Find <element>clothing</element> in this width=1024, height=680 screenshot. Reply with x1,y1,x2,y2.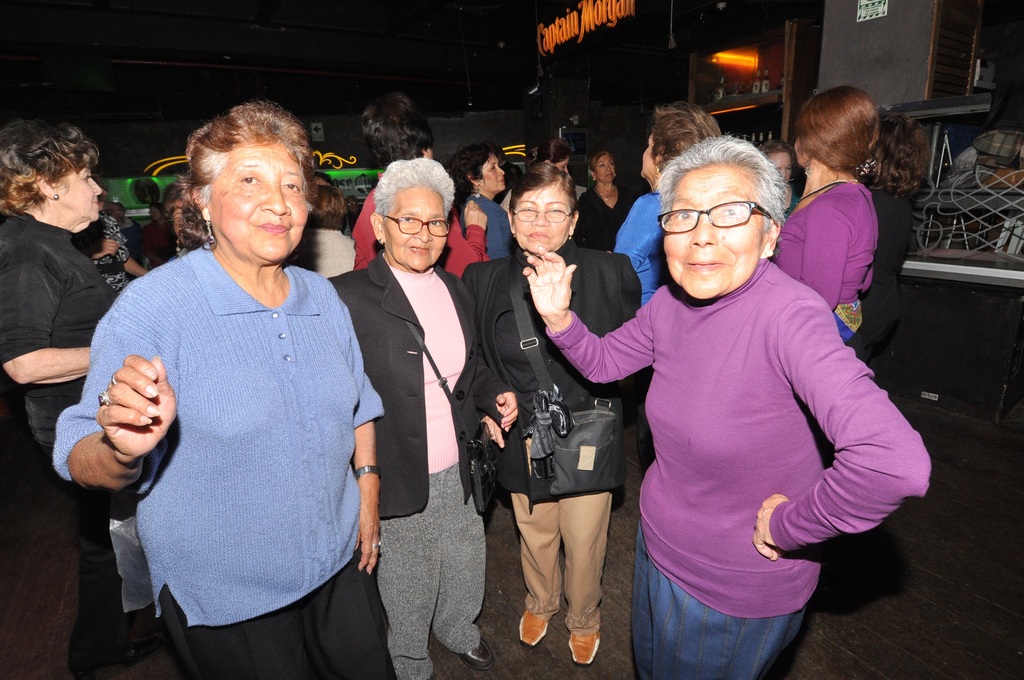
789,149,903,334.
